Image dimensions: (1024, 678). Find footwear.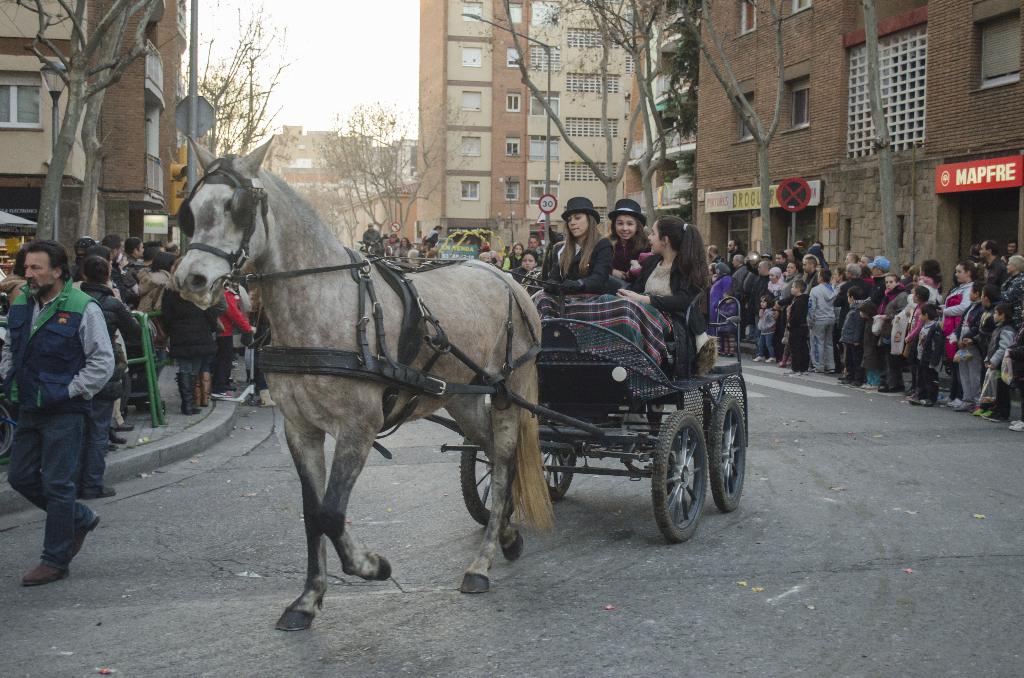
(left=68, top=522, right=80, bottom=553).
